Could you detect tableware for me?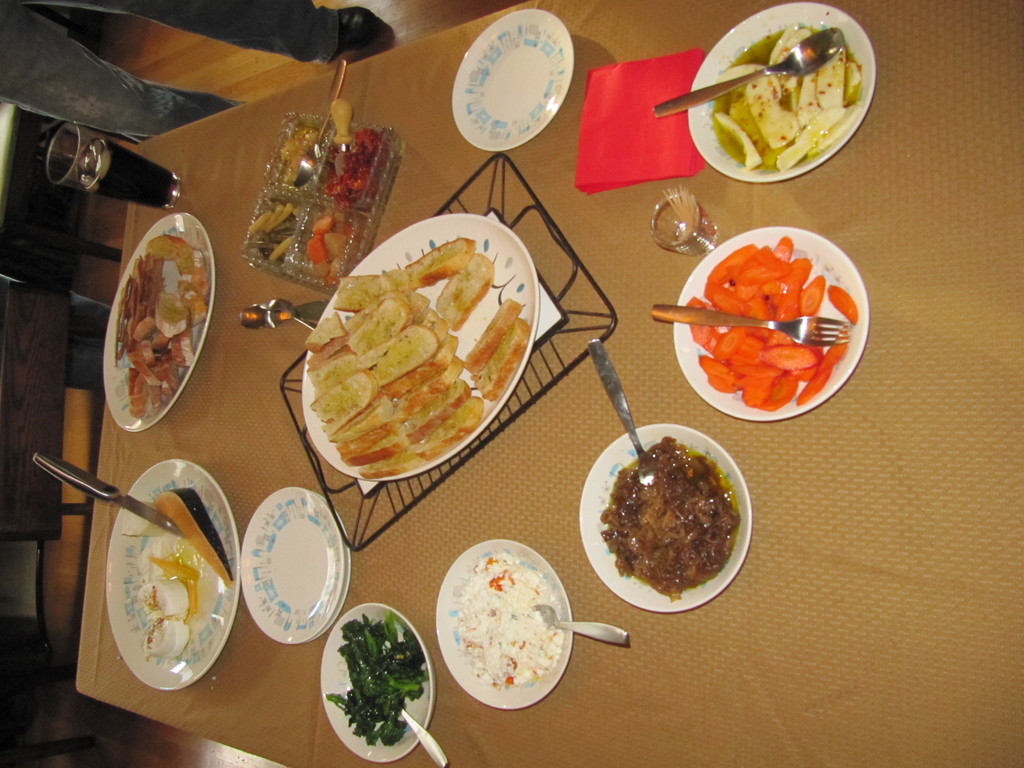
Detection result: 239:494:350:646.
